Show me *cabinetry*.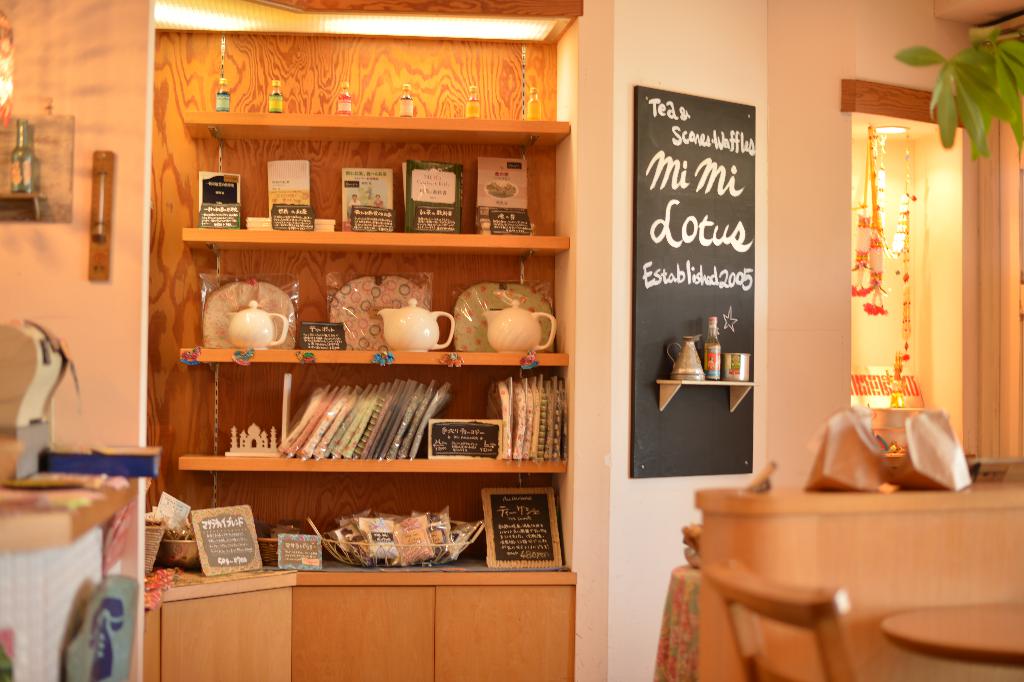
*cabinetry* is here: Rect(698, 470, 1023, 681).
